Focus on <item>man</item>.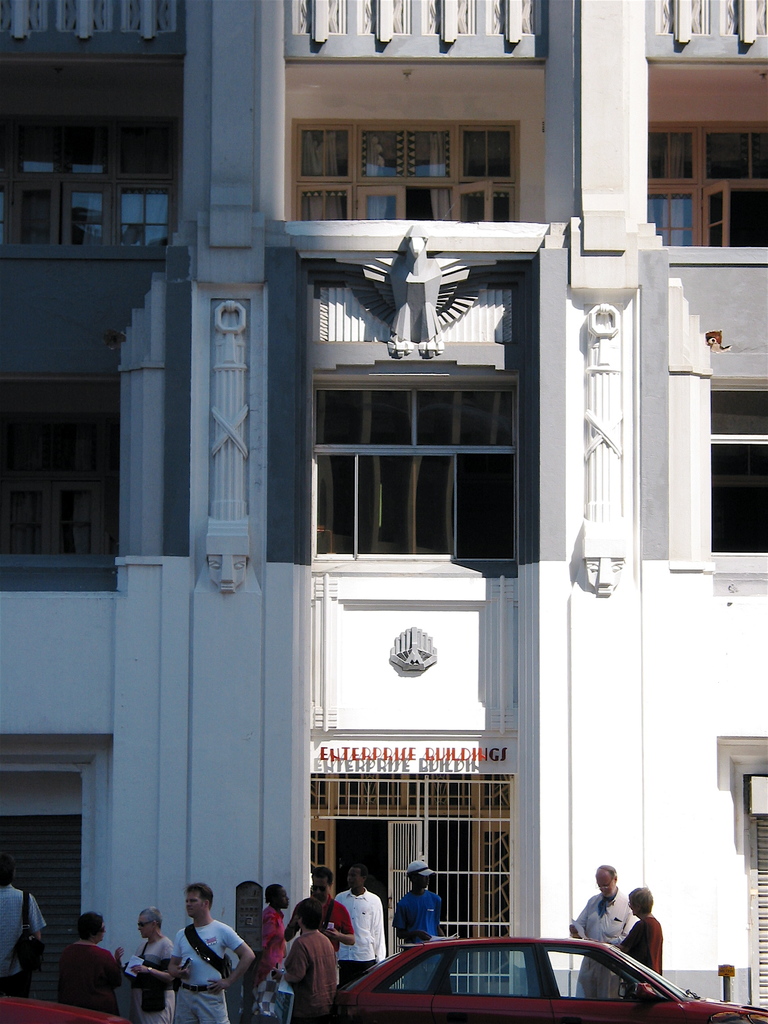
Focused at 0:851:48:995.
